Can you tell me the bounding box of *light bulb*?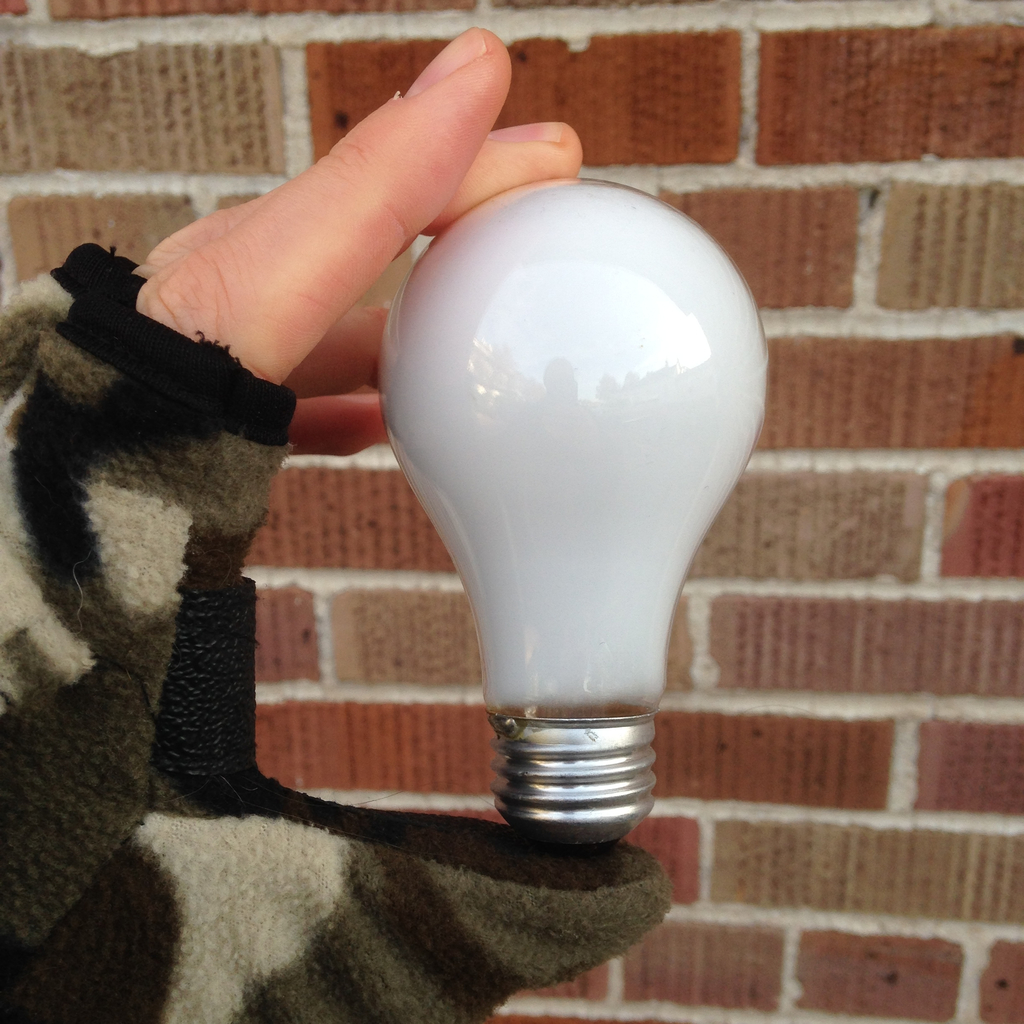
{"x1": 378, "y1": 175, "x2": 764, "y2": 842}.
